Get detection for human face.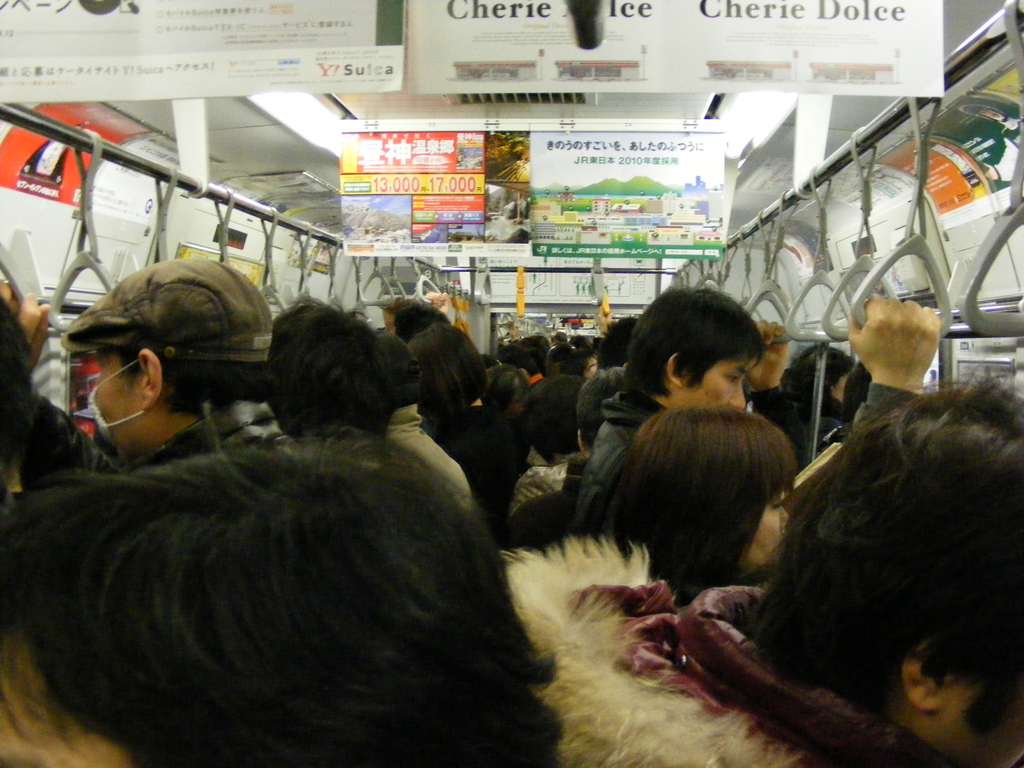
Detection: locate(678, 351, 755, 413).
